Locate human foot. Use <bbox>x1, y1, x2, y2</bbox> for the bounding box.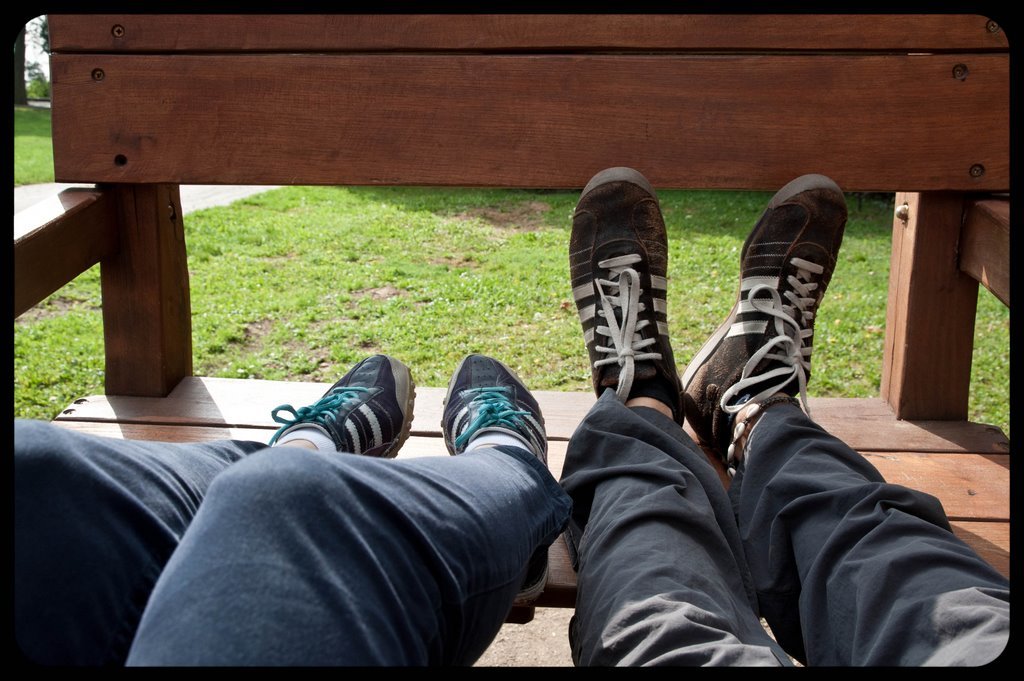
<bbox>711, 163, 856, 453</bbox>.
